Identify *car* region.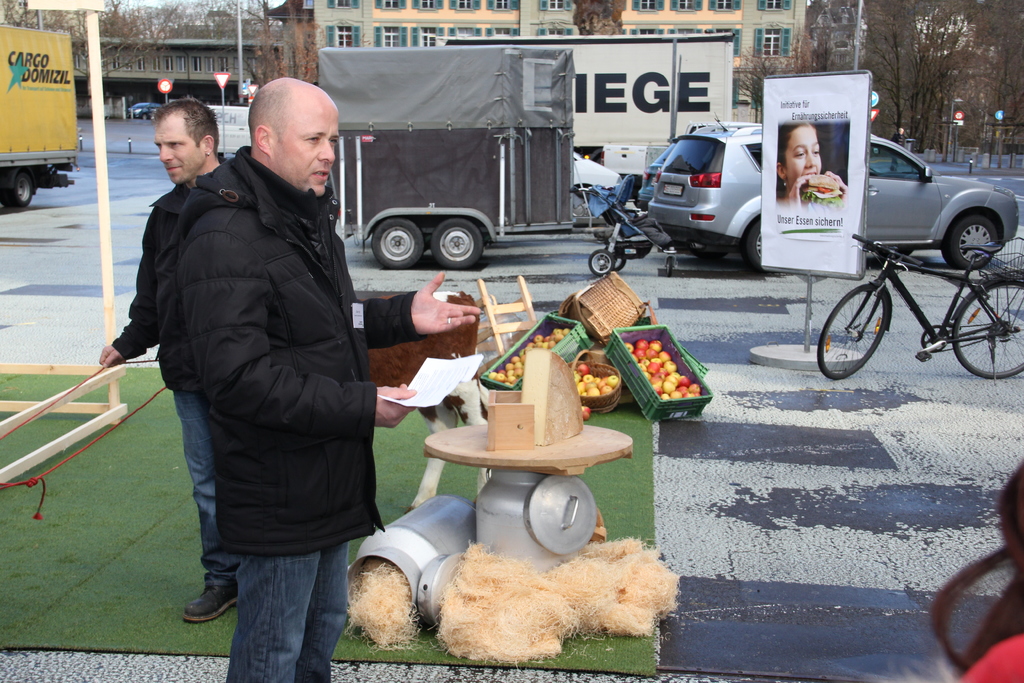
Region: Rect(127, 103, 156, 121).
